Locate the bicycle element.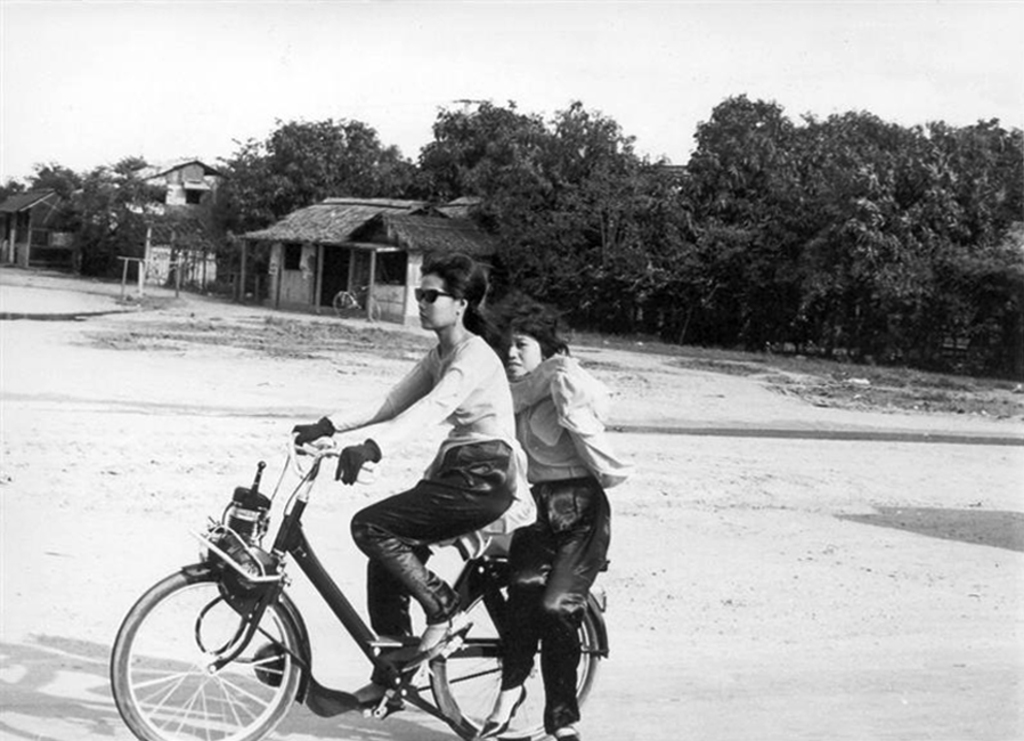
Element bbox: <region>96, 426, 598, 739</region>.
